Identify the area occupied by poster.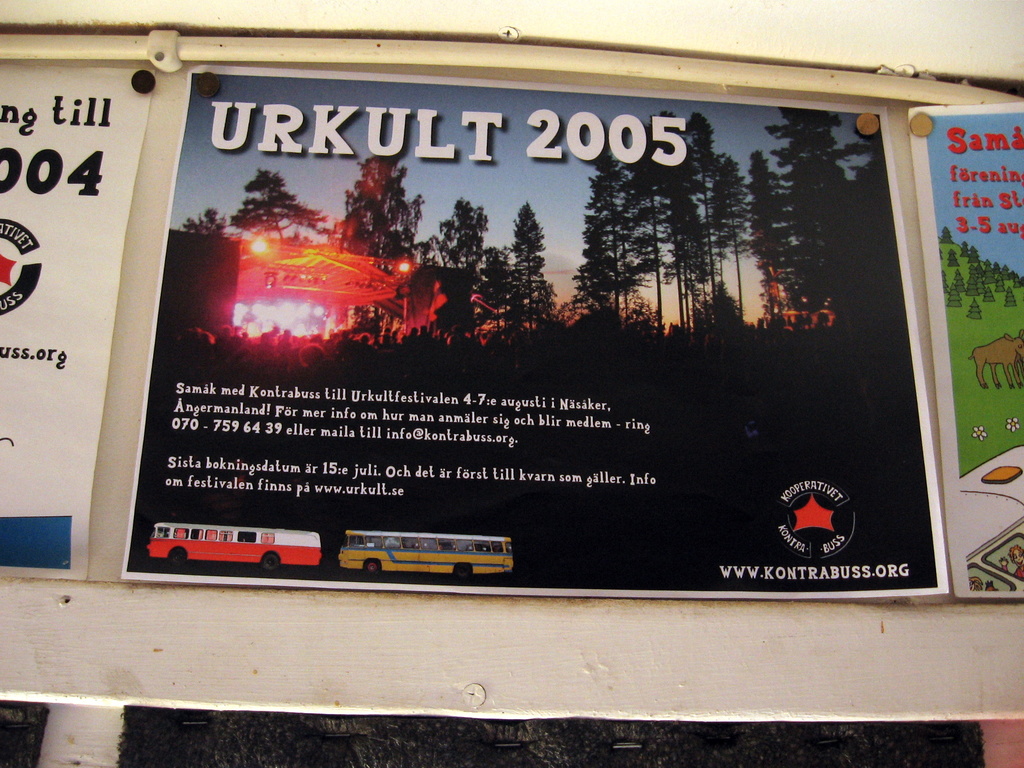
Area: left=121, top=61, right=949, bottom=600.
